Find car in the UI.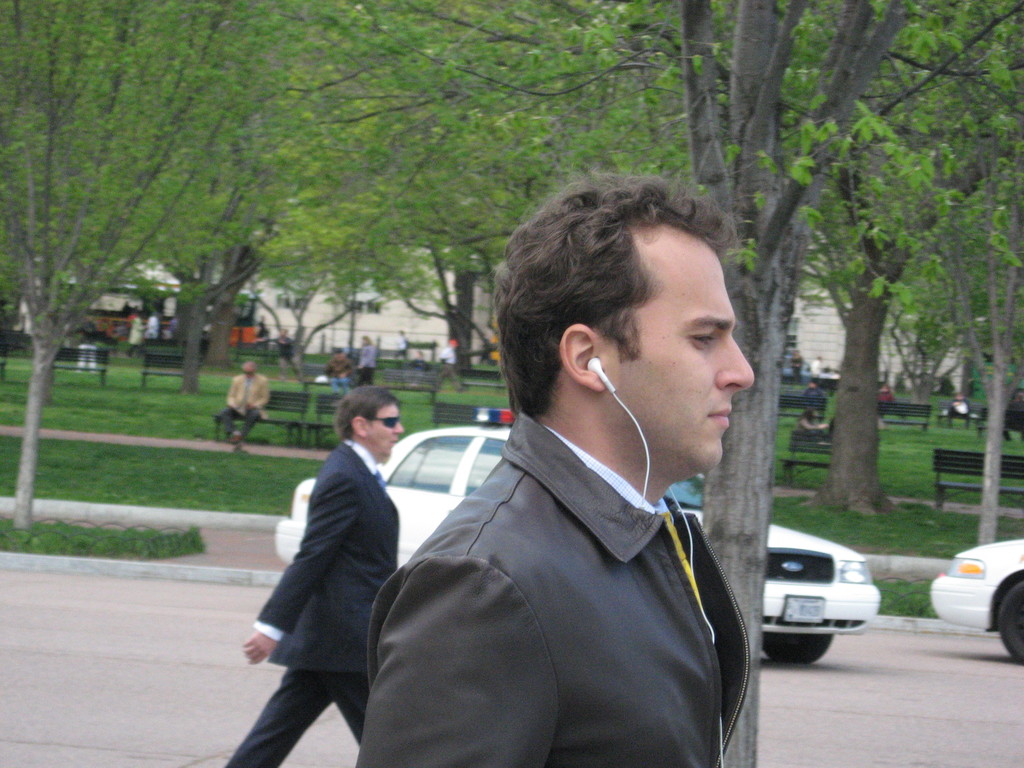
UI element at crop(753, 533, 893, 666).
